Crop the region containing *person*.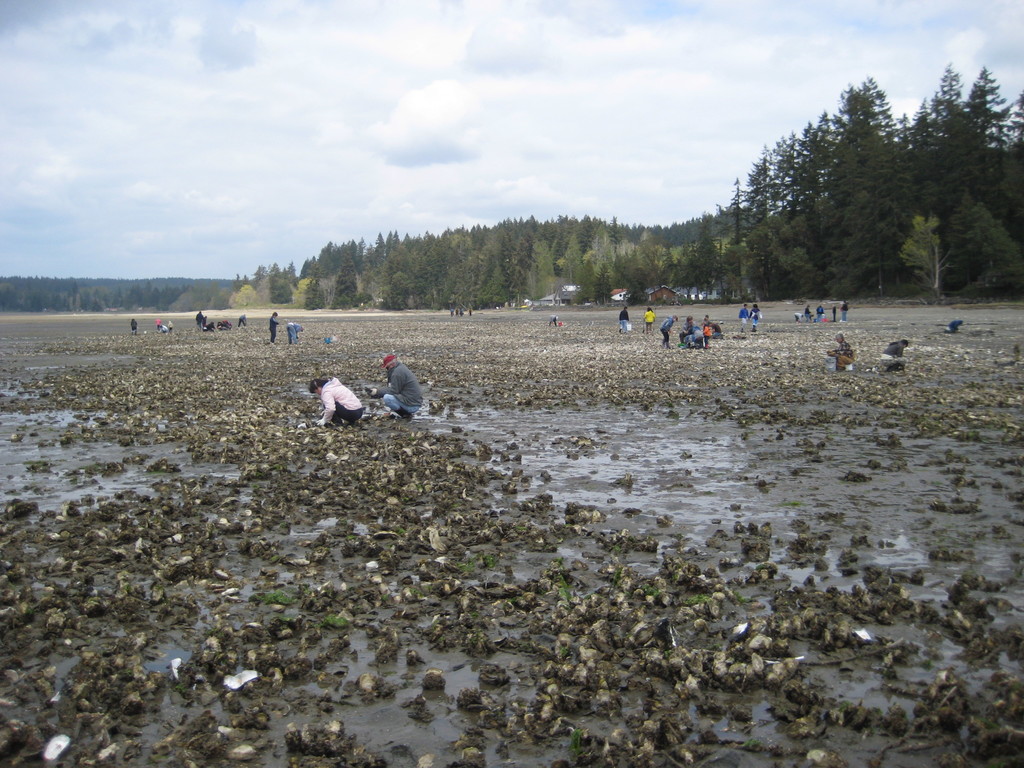
Crop region: <region>287, 323, 303, 346</region>.
